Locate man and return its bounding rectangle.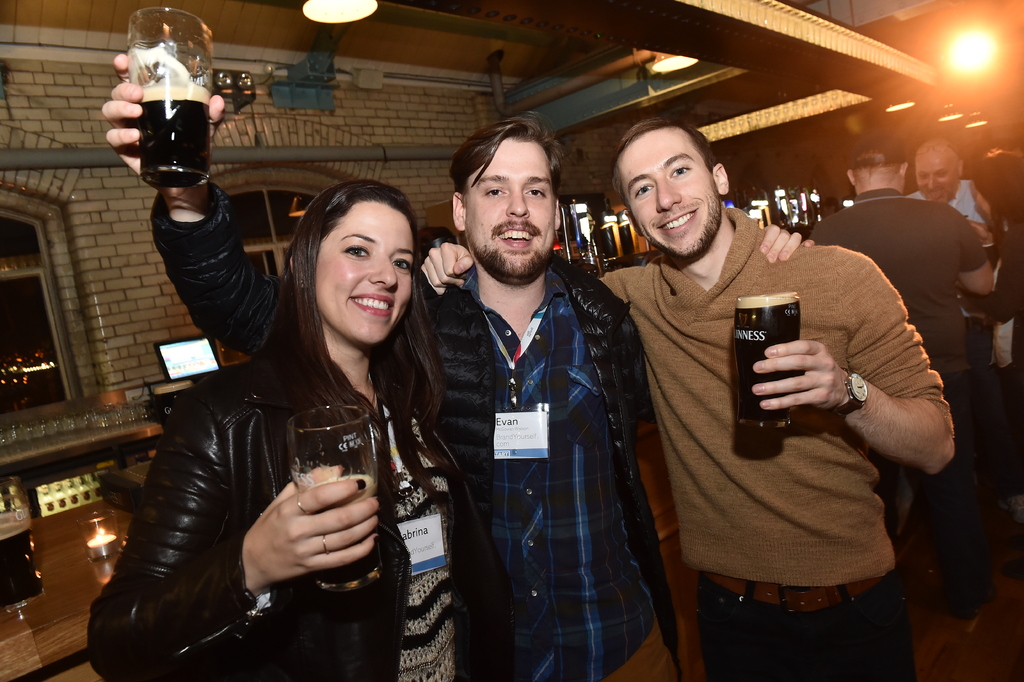
box(806, 116, 998, 624).
